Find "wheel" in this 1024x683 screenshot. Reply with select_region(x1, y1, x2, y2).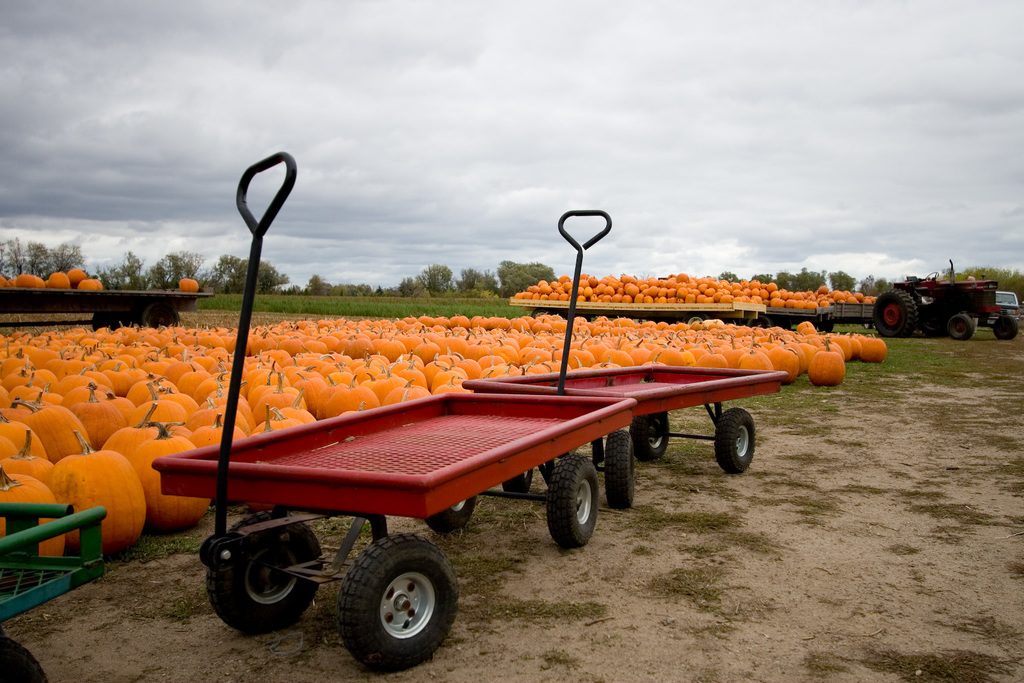
select_region(992, 316, 1017, 340).
